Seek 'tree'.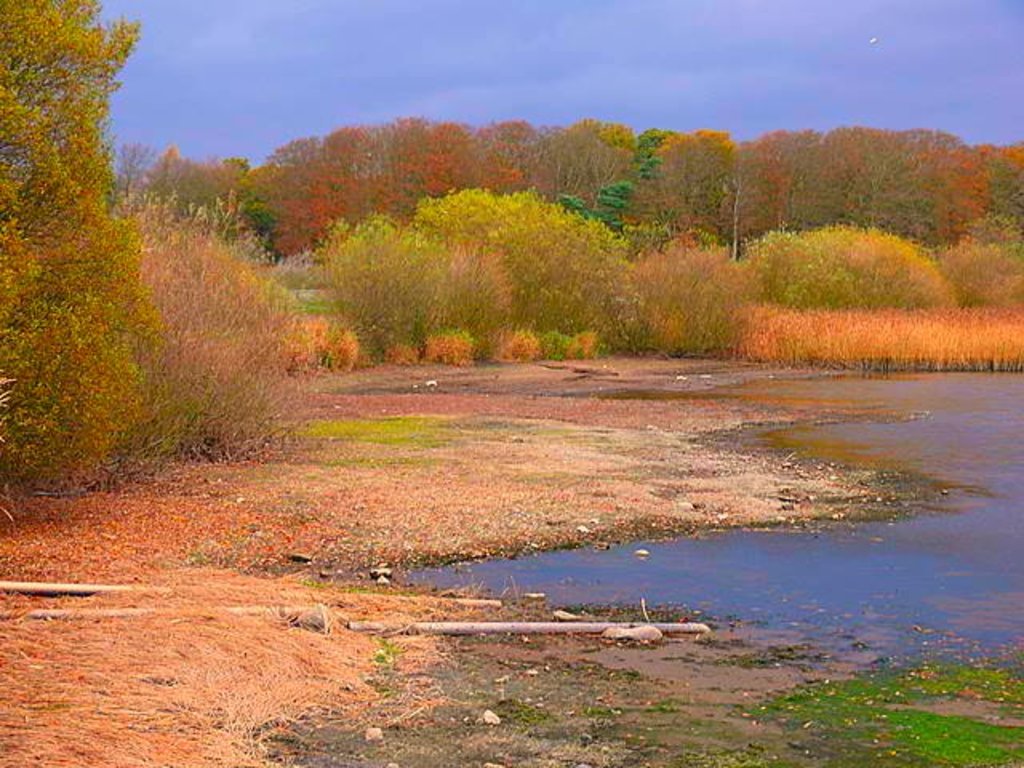
detection(624, 240, 765, 365).
